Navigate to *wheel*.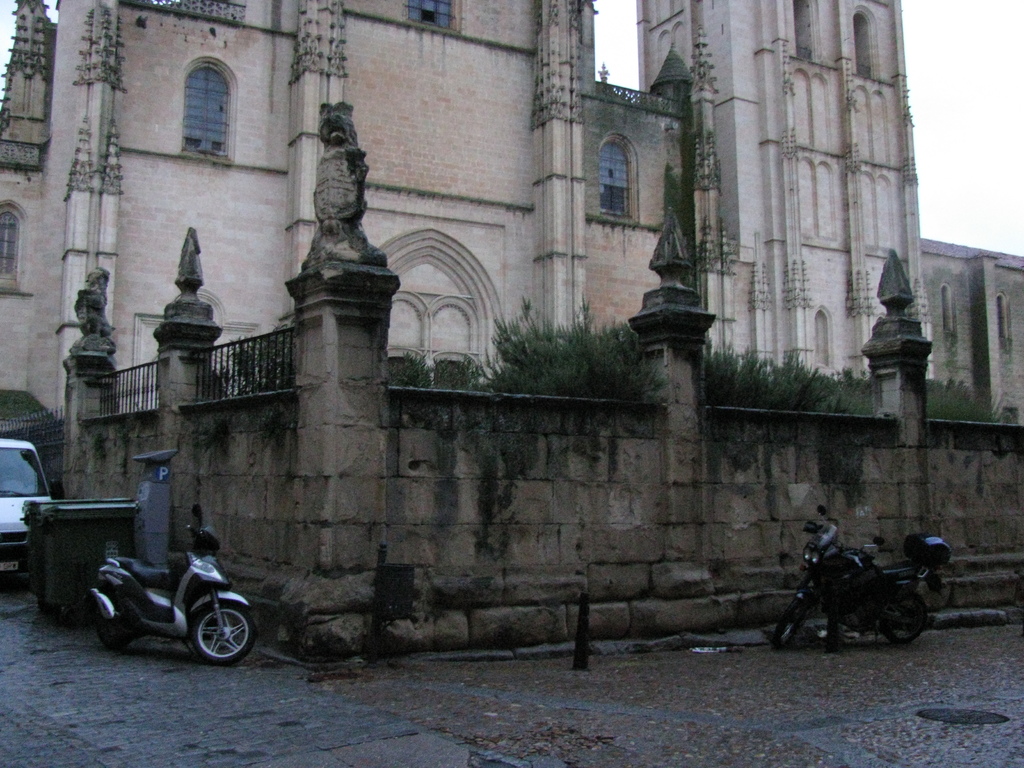
Navigation target: x1=96, y1=610, x2=143, y2=652.
